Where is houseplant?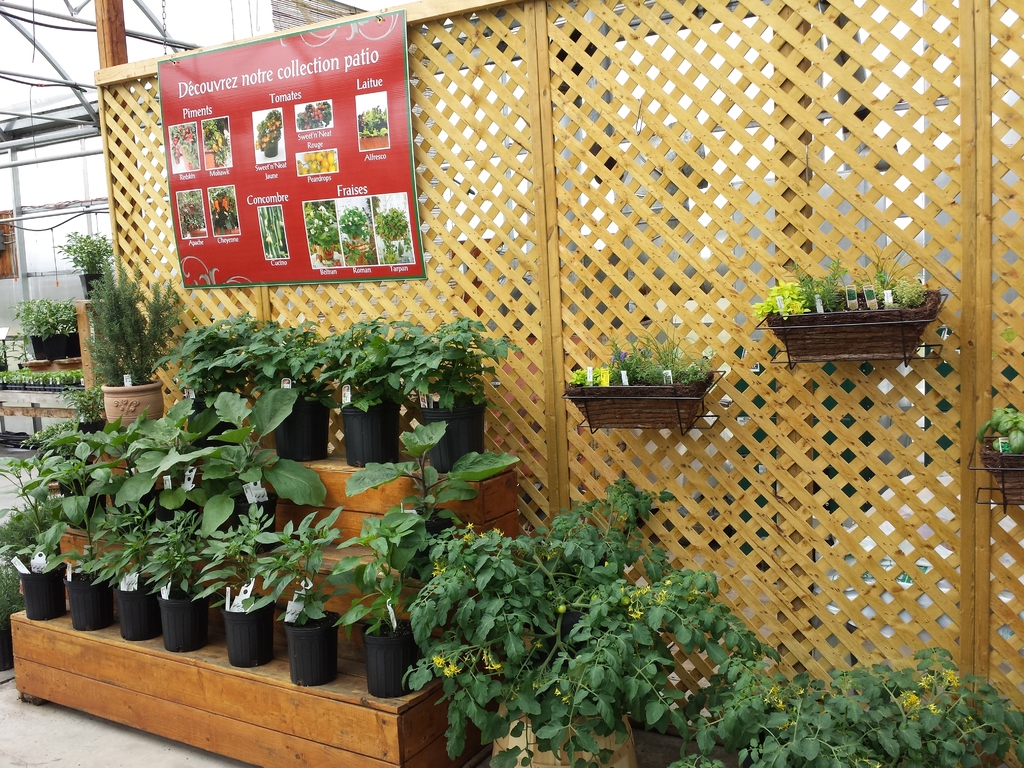
{"x1": 186, "y1": 511, "x2": 289, "y2": 660}.
